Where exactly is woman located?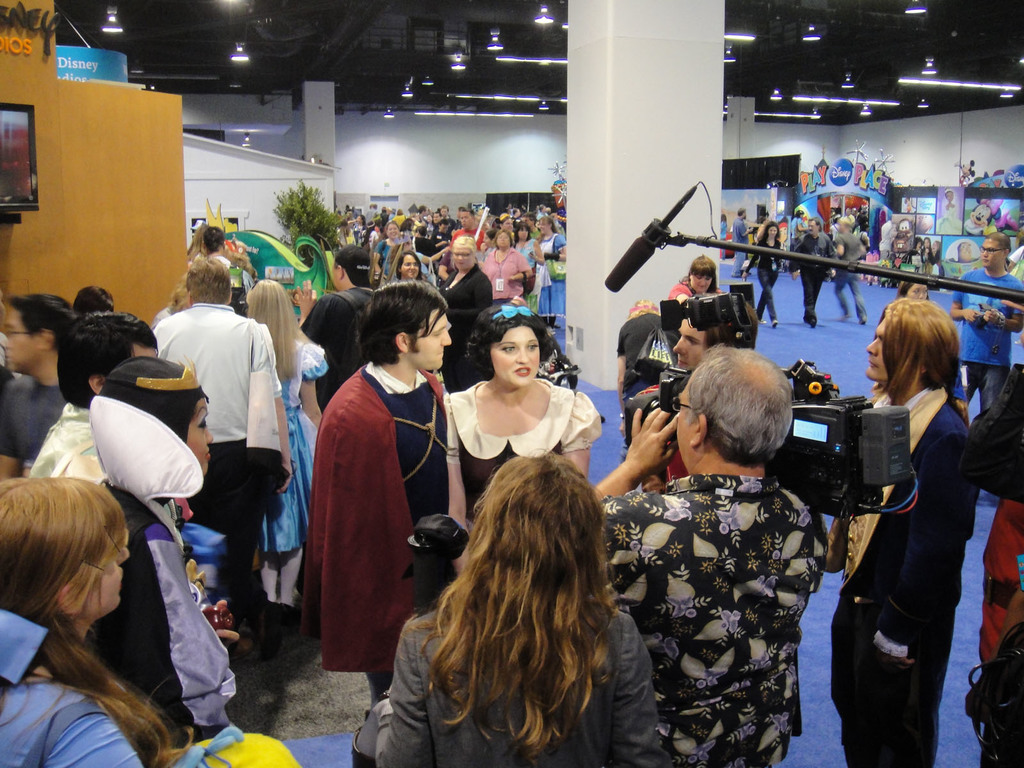
Its bounding box is [662,248,726,304].
